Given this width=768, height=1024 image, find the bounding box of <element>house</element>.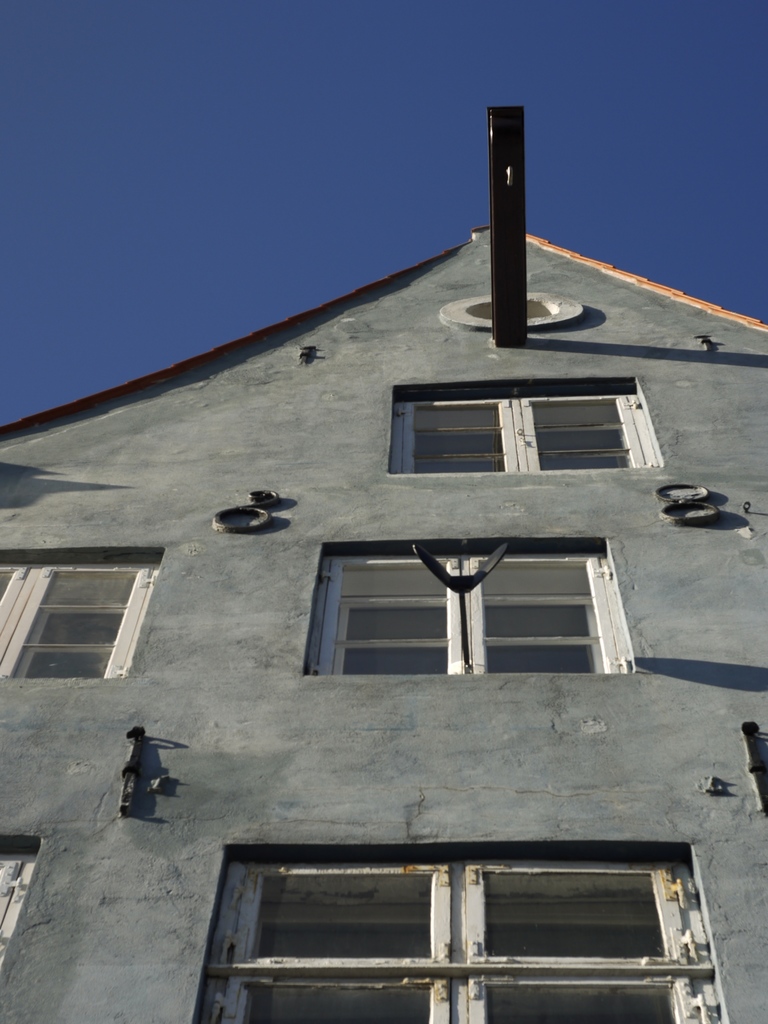
0, 97, 767, 1023.
